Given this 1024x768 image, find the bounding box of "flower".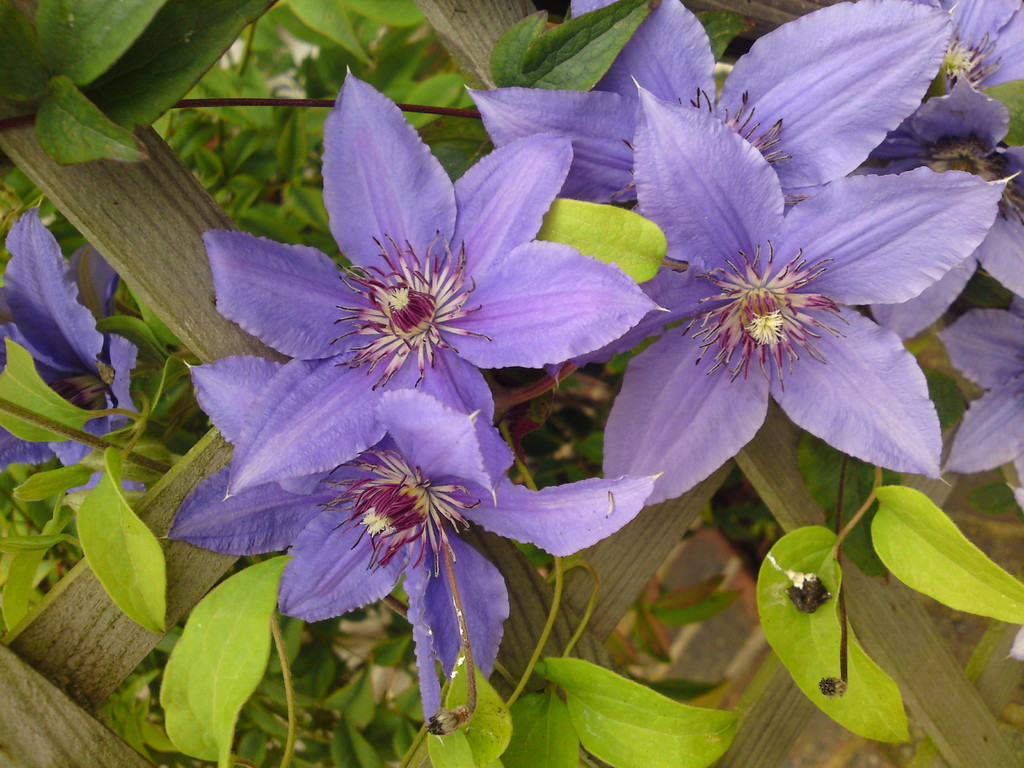
941/294/1023/475.
